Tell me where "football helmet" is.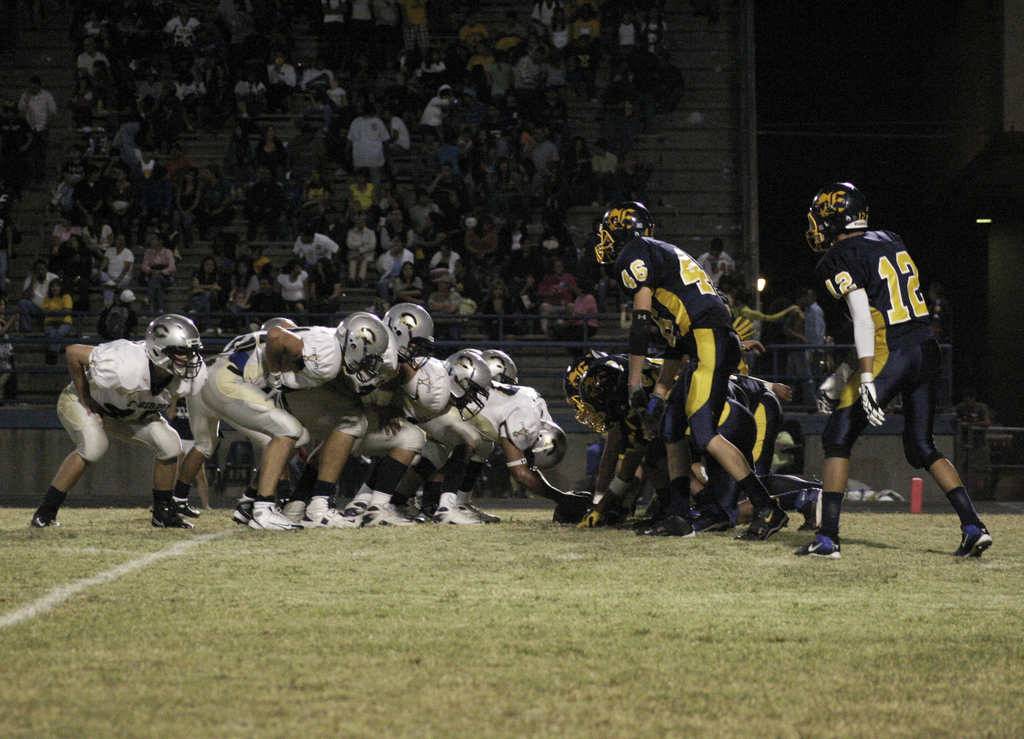
"football helmet" is at {"x1": 337, "y1": 311, "x2": 386, "y2": 386}.
